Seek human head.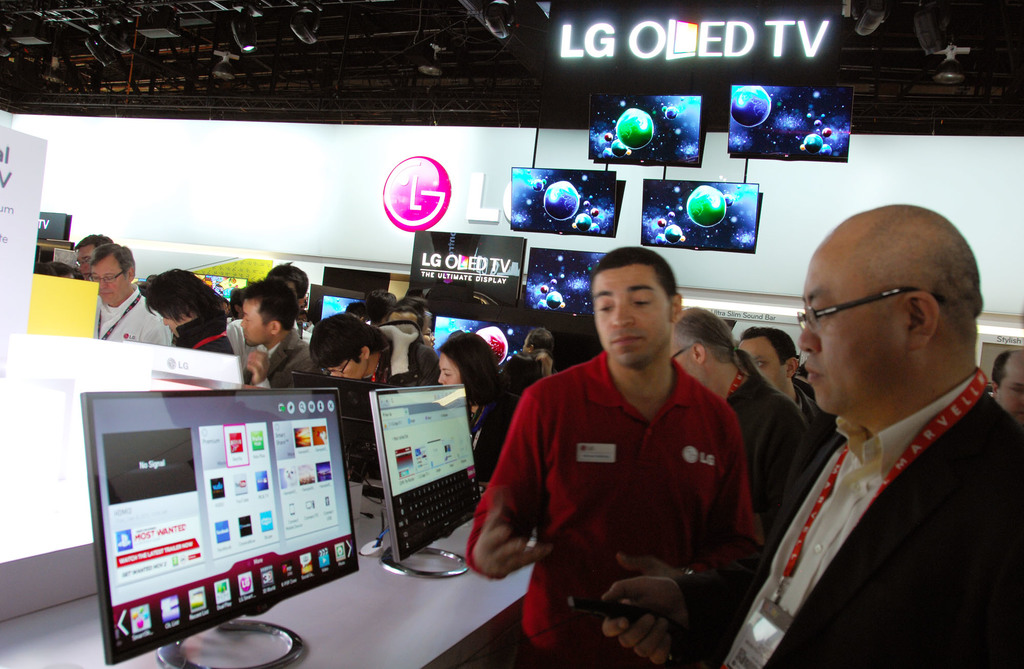
crop(988, 348, 1023, 430).
